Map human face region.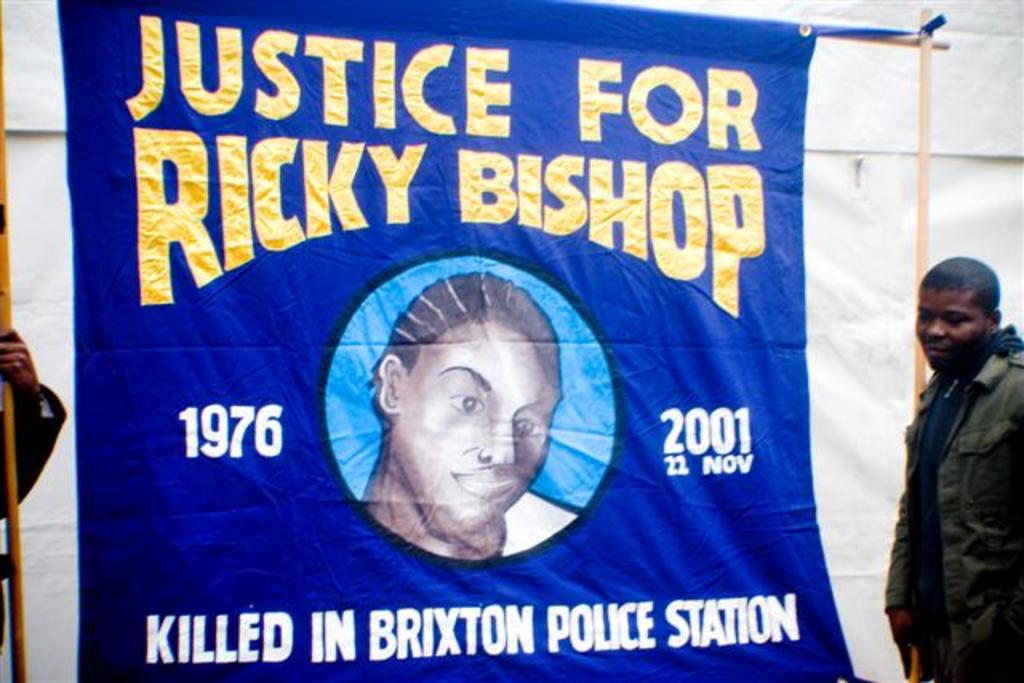
Mapped to 912, 286, 982, 374.
